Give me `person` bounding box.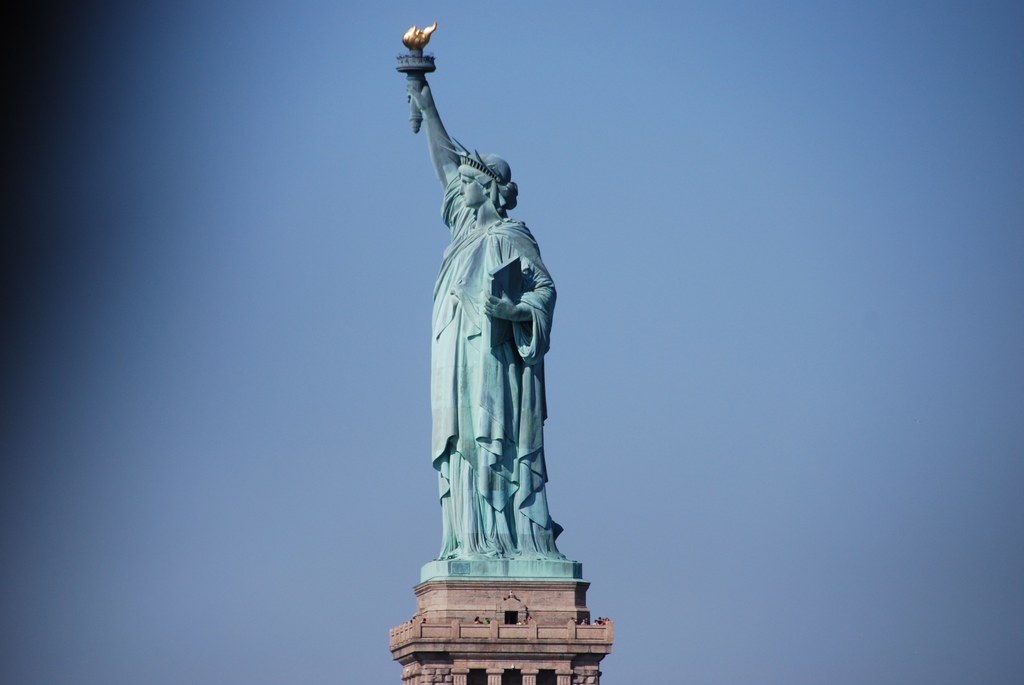
bbox=[406, 79, 580, 562].
